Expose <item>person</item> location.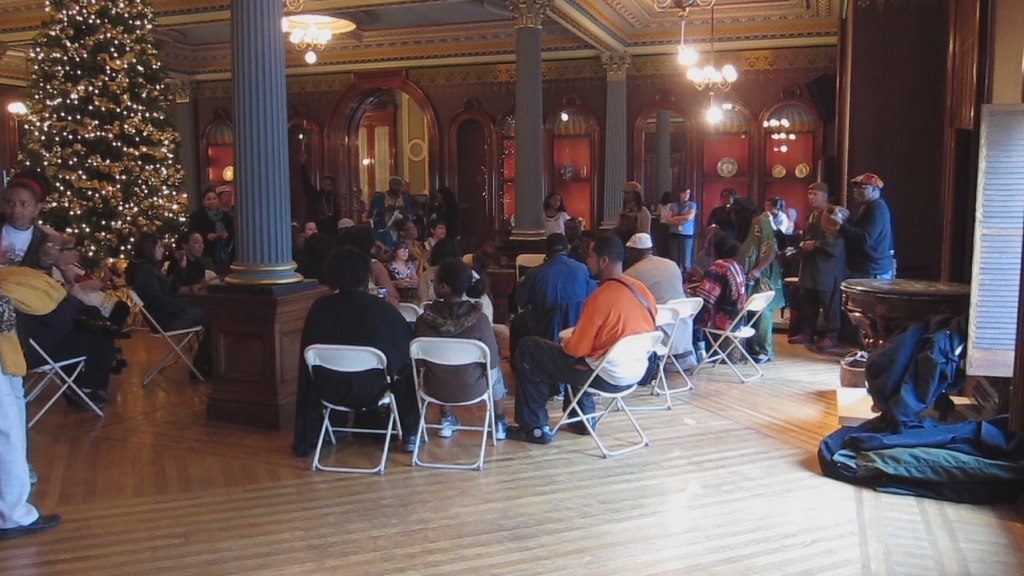
Exposed at region(501, 230, 605, 434).
